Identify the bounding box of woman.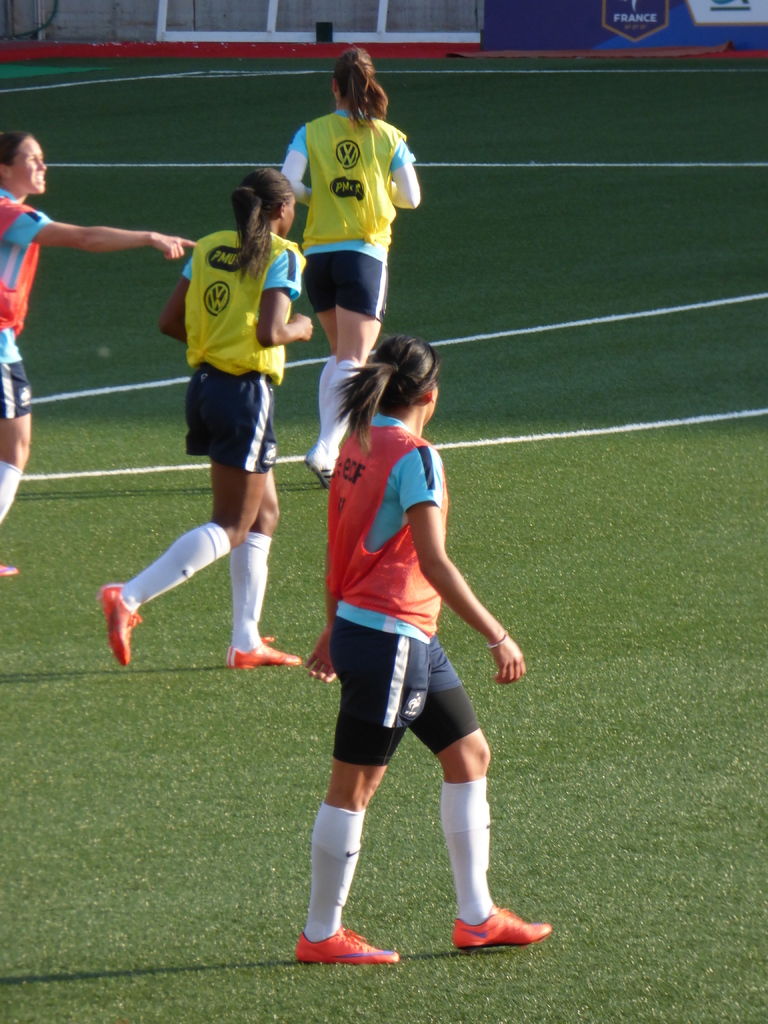
282:305:513:974.
